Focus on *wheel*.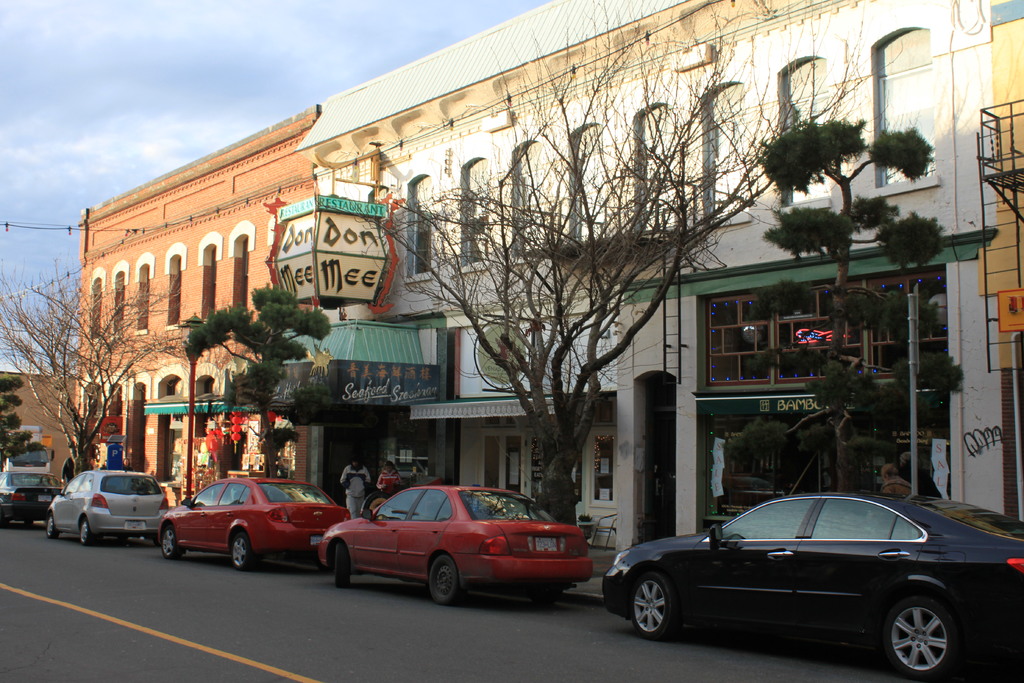
Focused at [81, 519, 100, 547].
